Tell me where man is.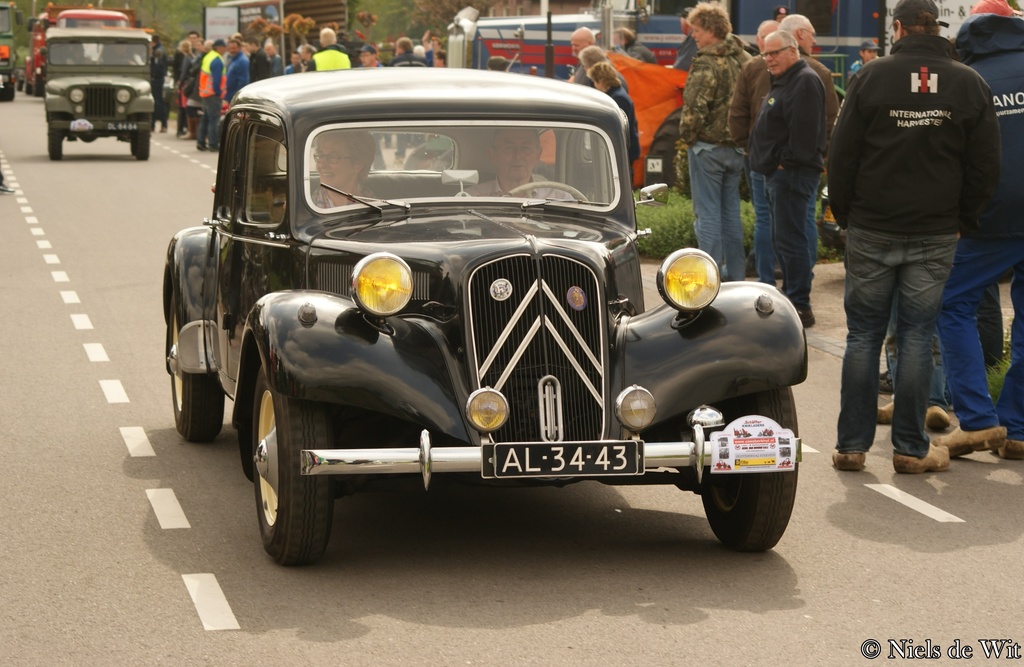
man is at detection(676, 4, 743, 278).
